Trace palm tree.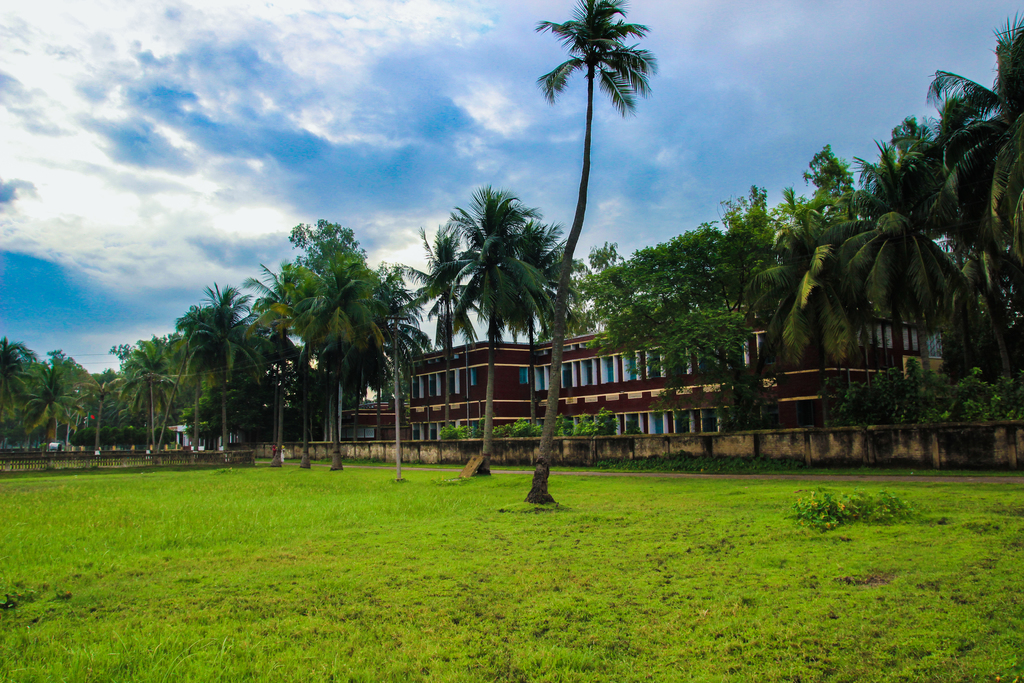
Traced to bbox=(273, 252, 397, 481).
